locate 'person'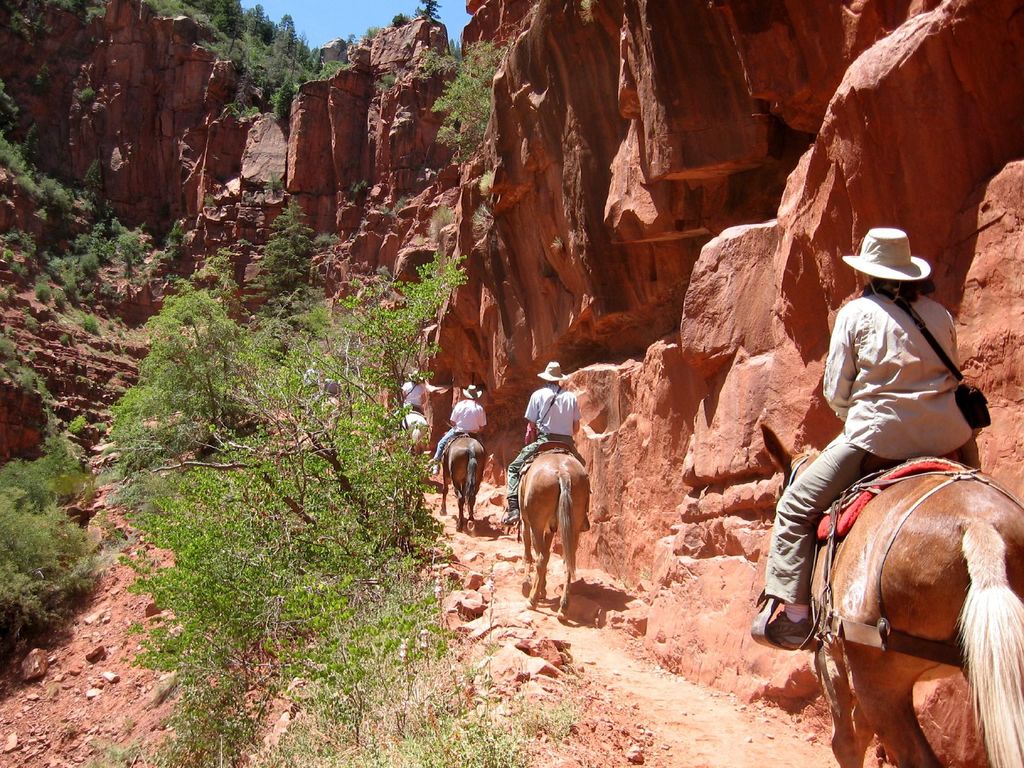
<bbox>300, 361, 319, 390</bbox>
